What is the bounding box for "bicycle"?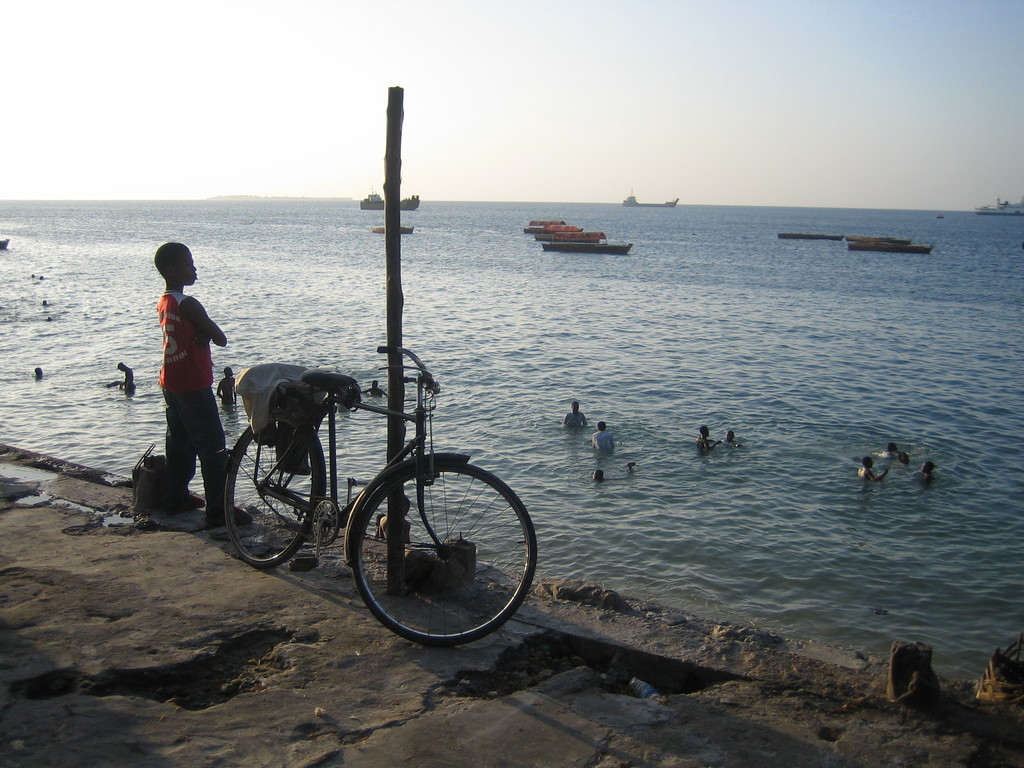
Rect(202, 374, 535, 643).
